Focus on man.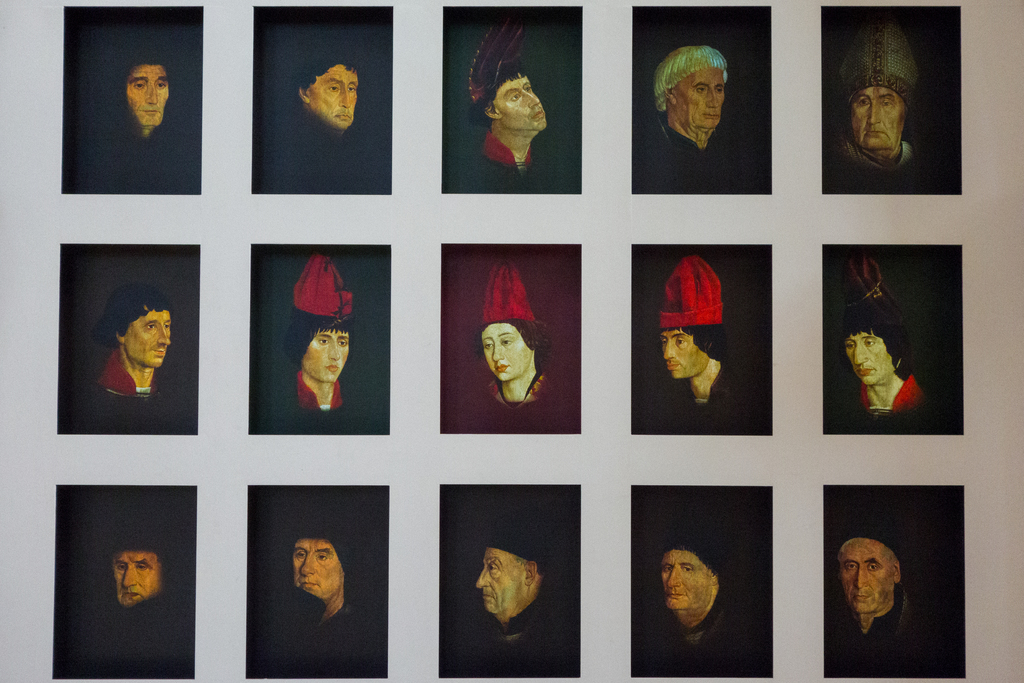
Focused at select_region(72, 522, 195, 681).
